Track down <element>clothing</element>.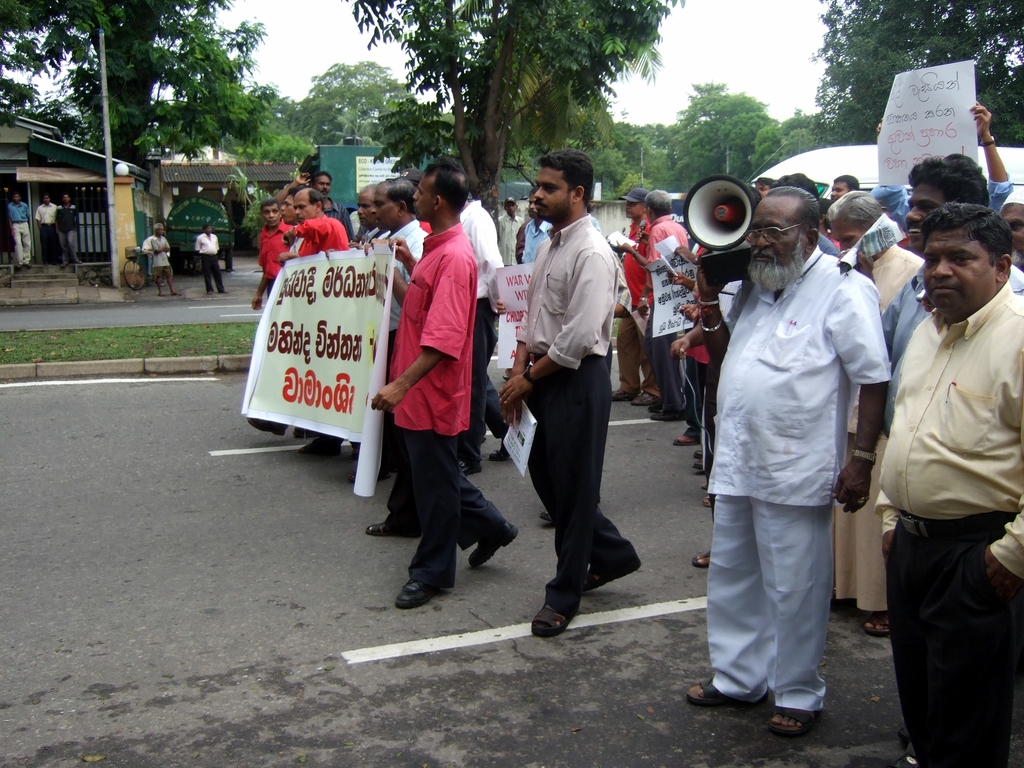
Tracked to select_region(493, 207, 524, 266).
